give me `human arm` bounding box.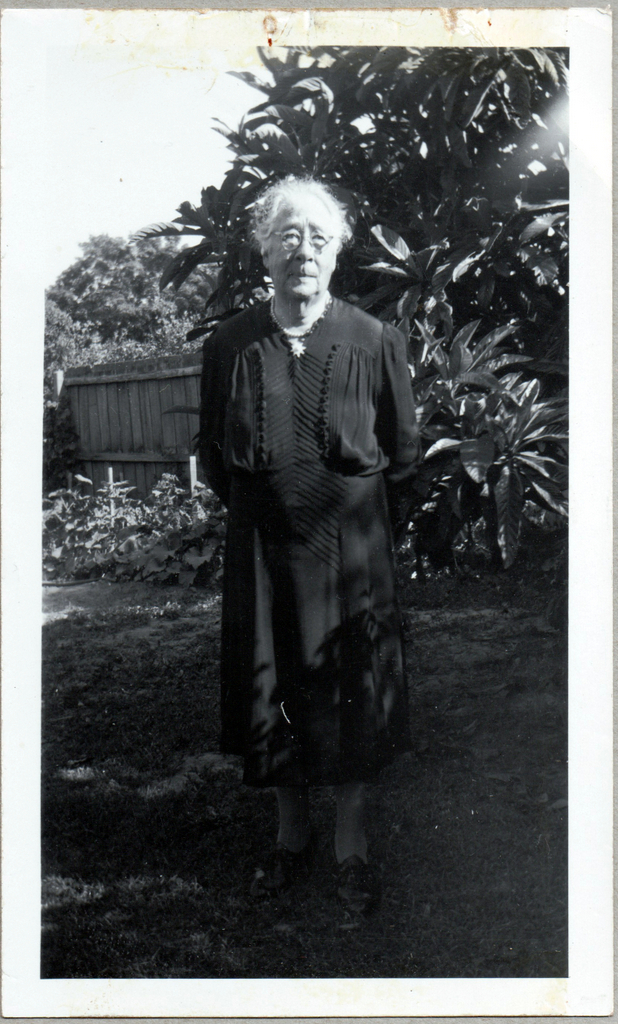
[200, 340, 220, 498].
